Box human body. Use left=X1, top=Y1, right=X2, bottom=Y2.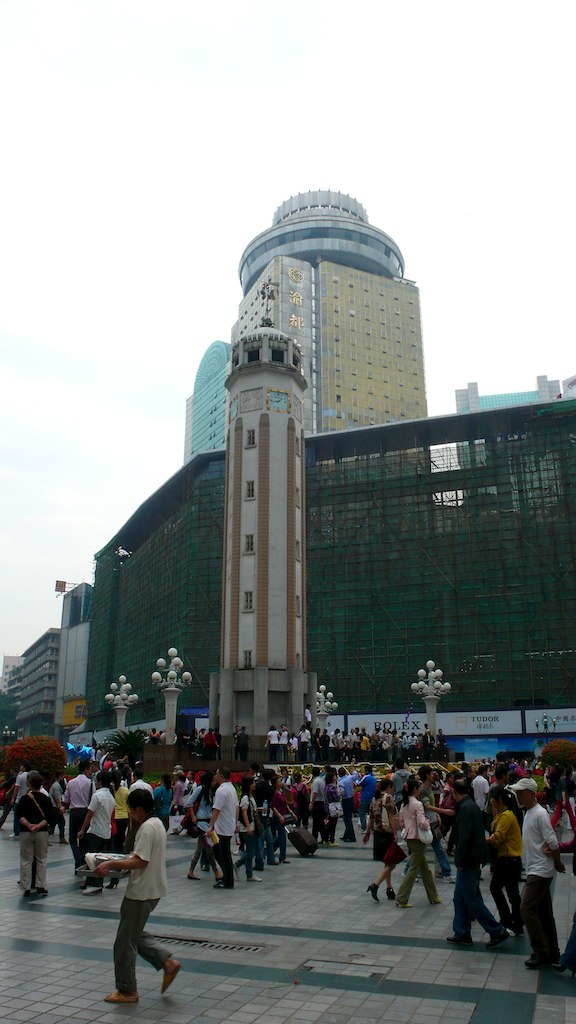
left=184, top=771, right=215, bottom=876.
